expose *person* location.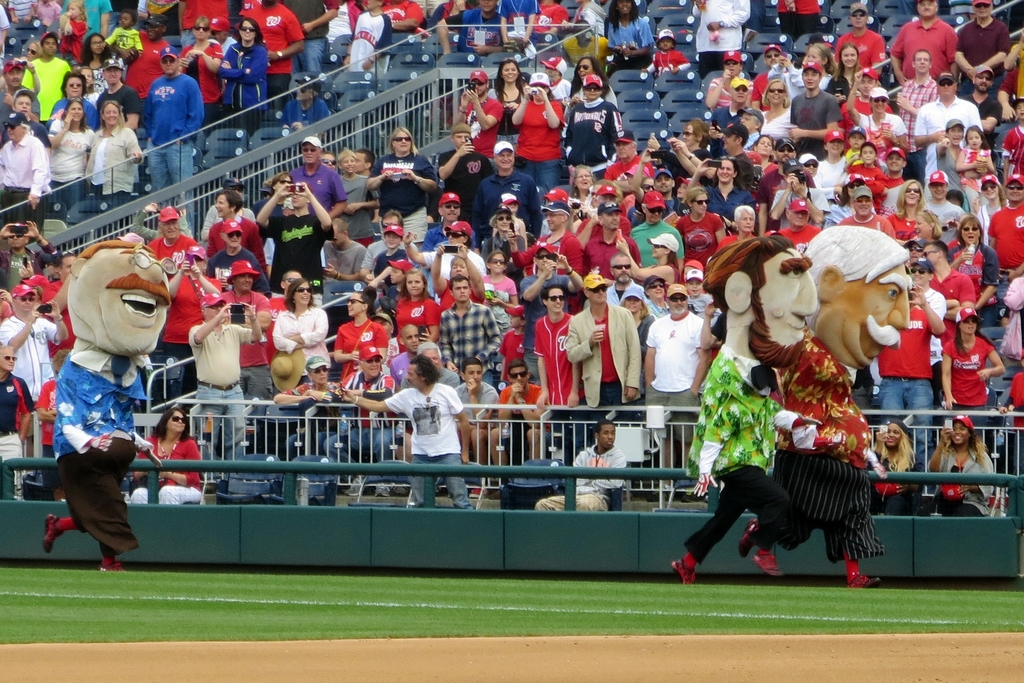
Exposed at x1=370 y1=125 x2=434 y2=231.
